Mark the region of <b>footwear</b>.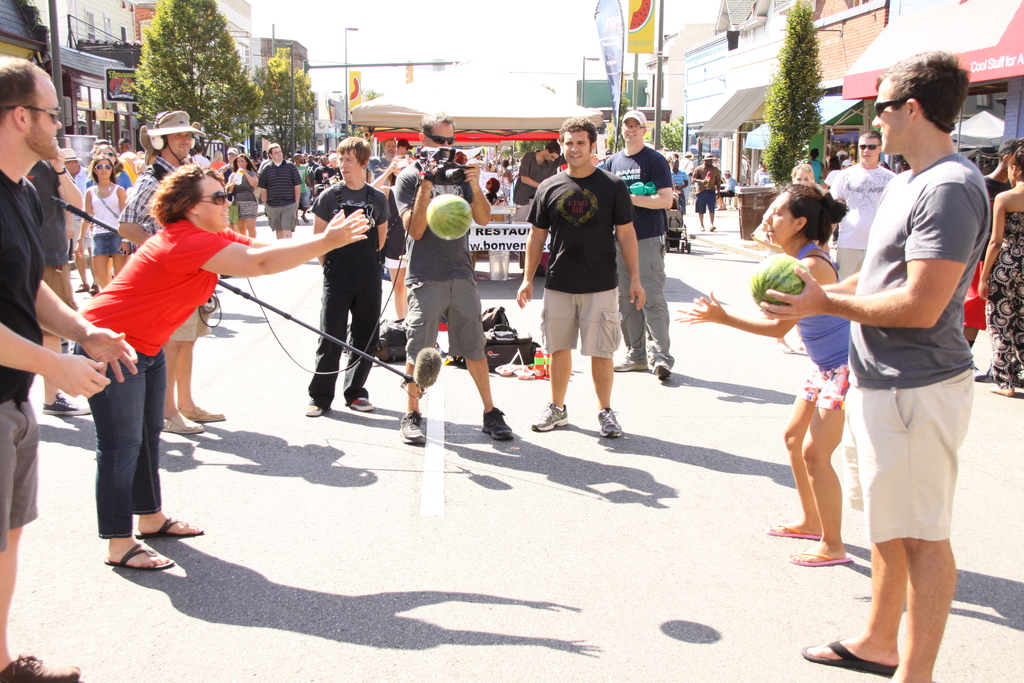
Region: (0, 652, 83, 682).
